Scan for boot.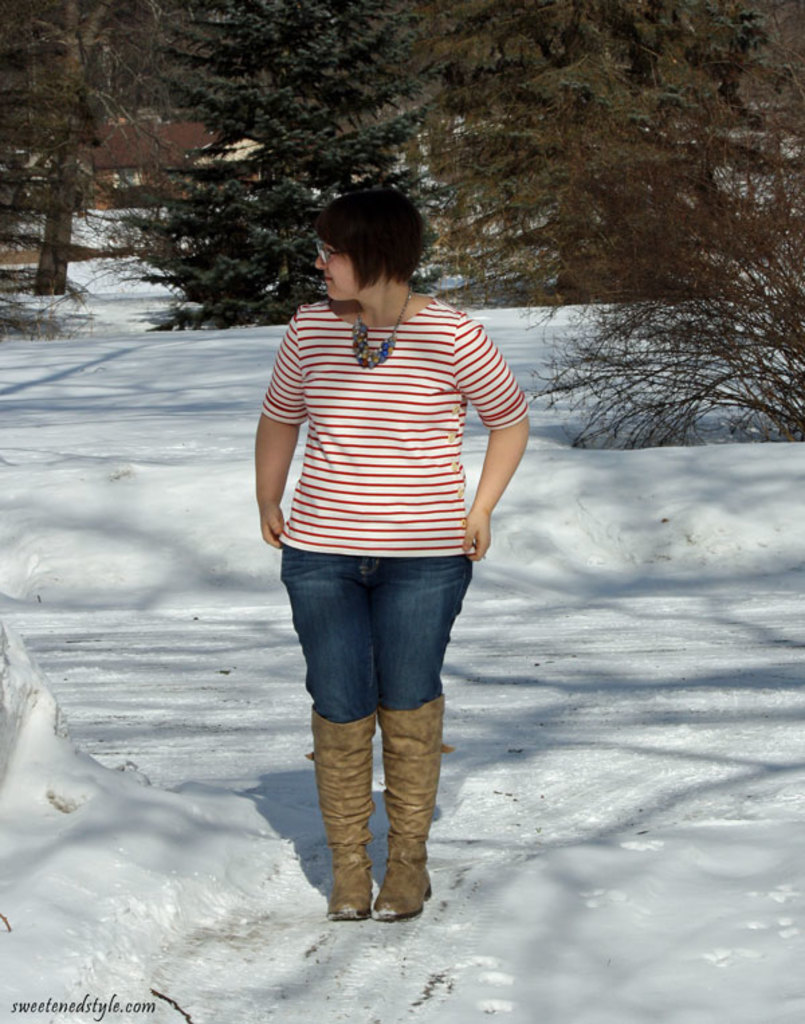
Scan result: x1=313, y1=709, x2=378, y2=925.
